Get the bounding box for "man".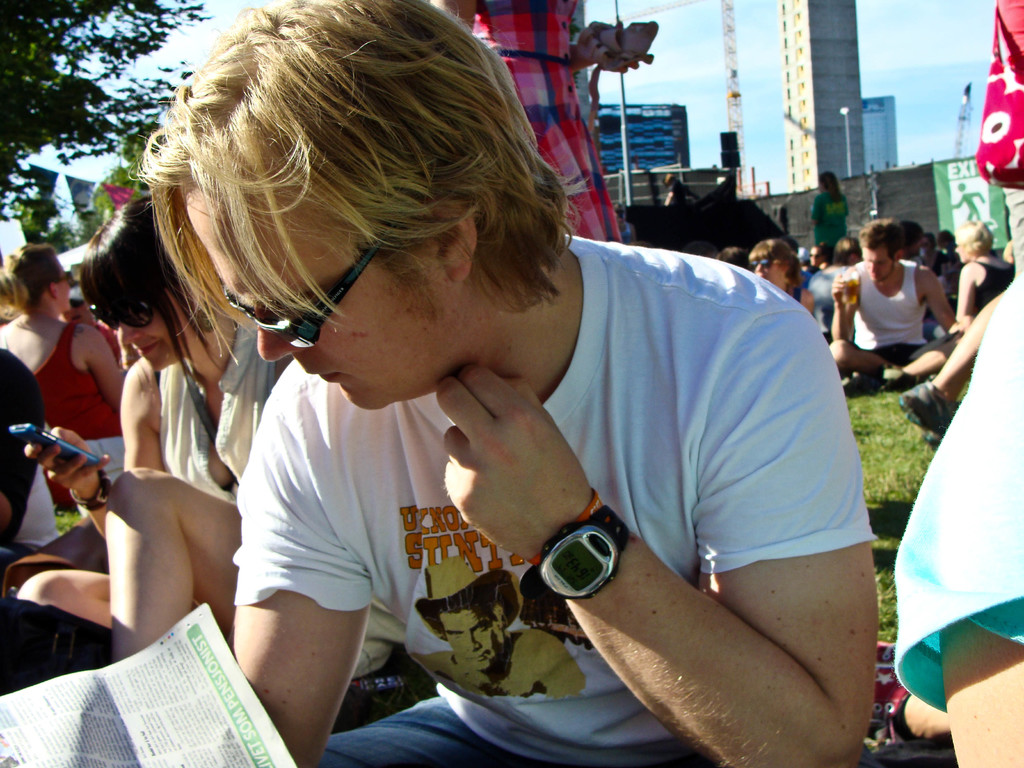
{"x1": 118, "y1": 44, "x2": 891, "y2": 754}.
